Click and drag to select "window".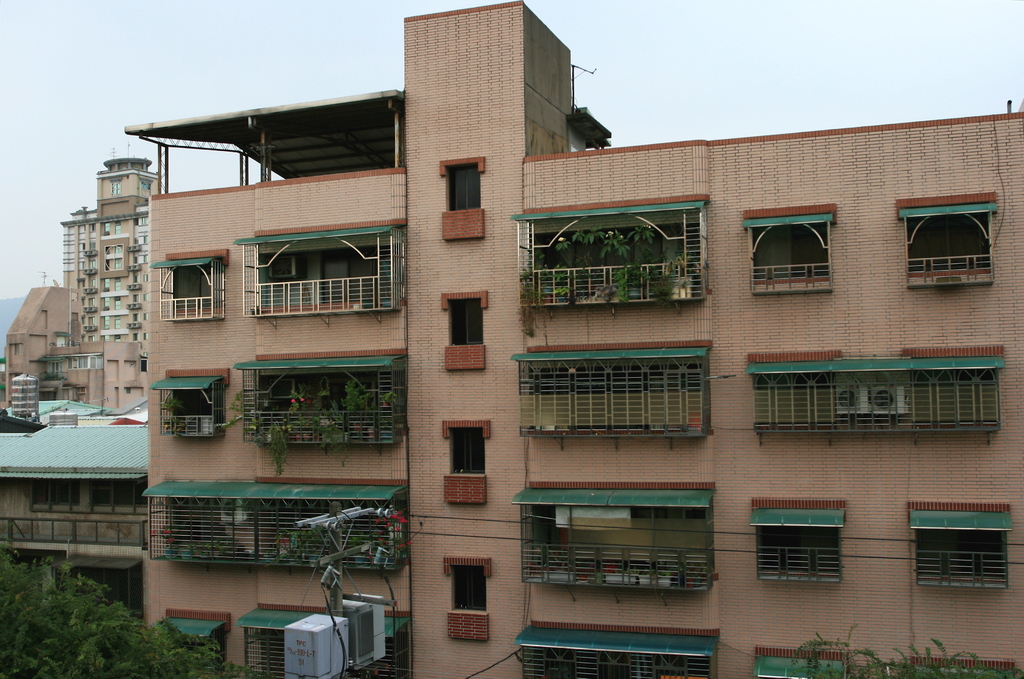
Selection: (x1=163, y1=614, x2=230, y2=667).
